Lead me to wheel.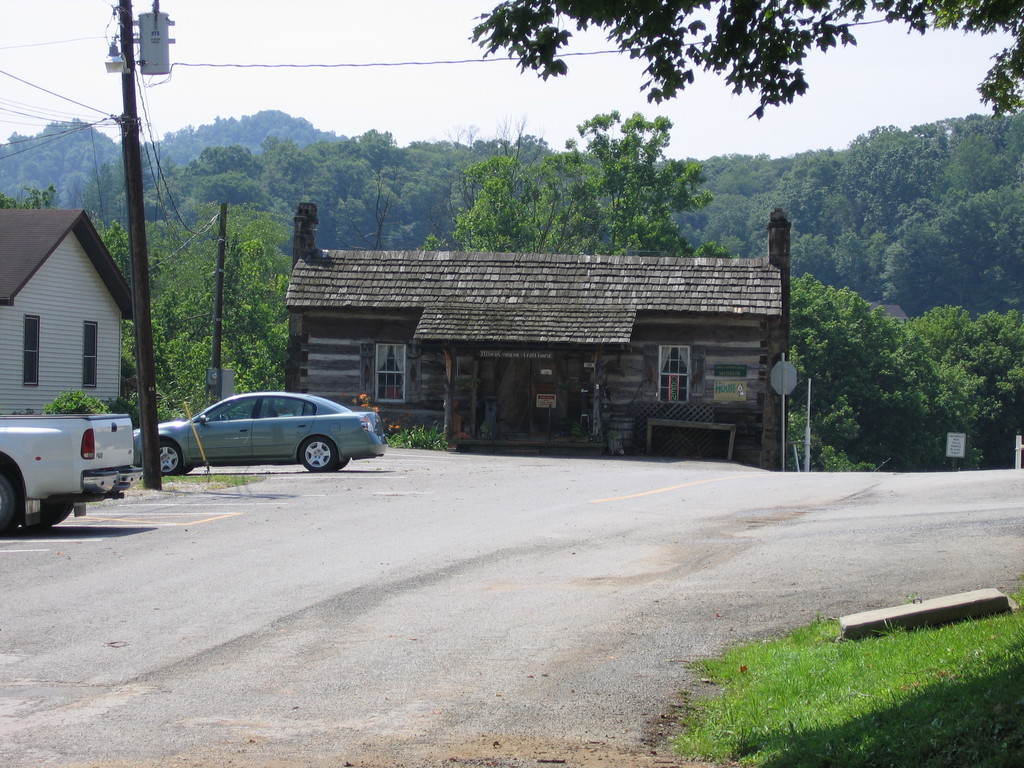
Lead to detection(0, 472, 20, 527).
